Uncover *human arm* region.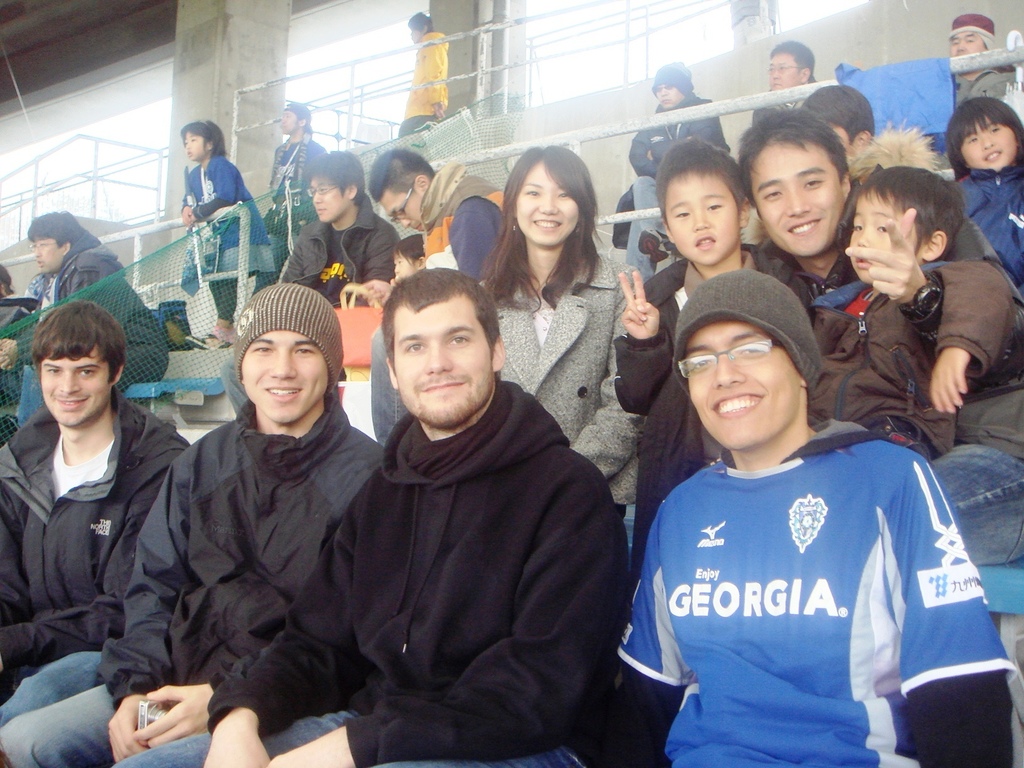
Uncovered: Rect(366, 222, 395, 283).
